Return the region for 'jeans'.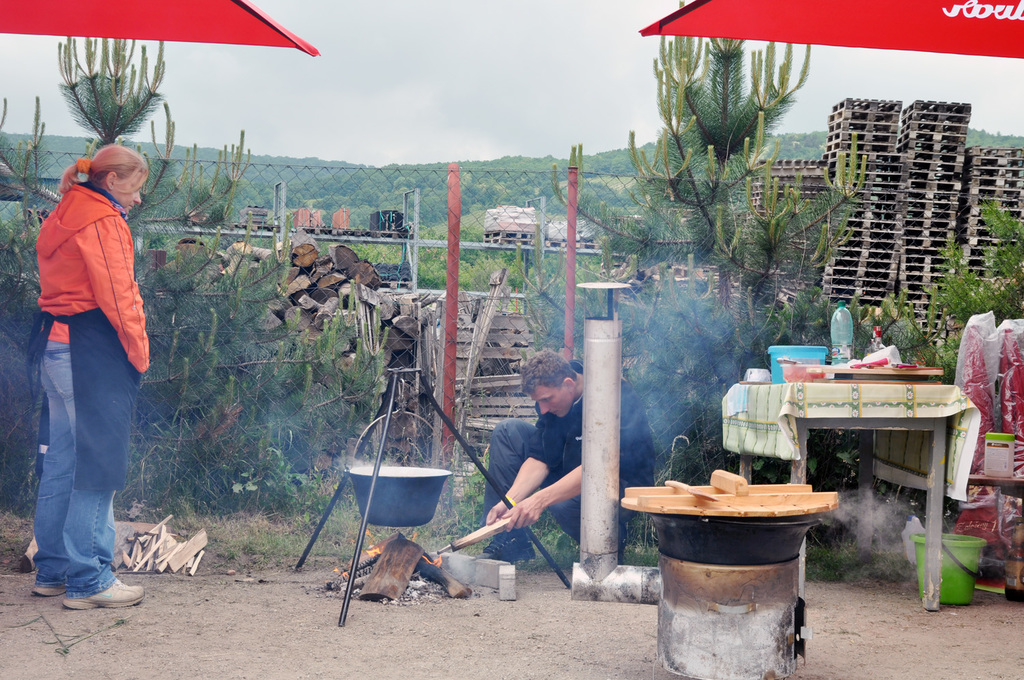
[33, 341, 115, 596].
